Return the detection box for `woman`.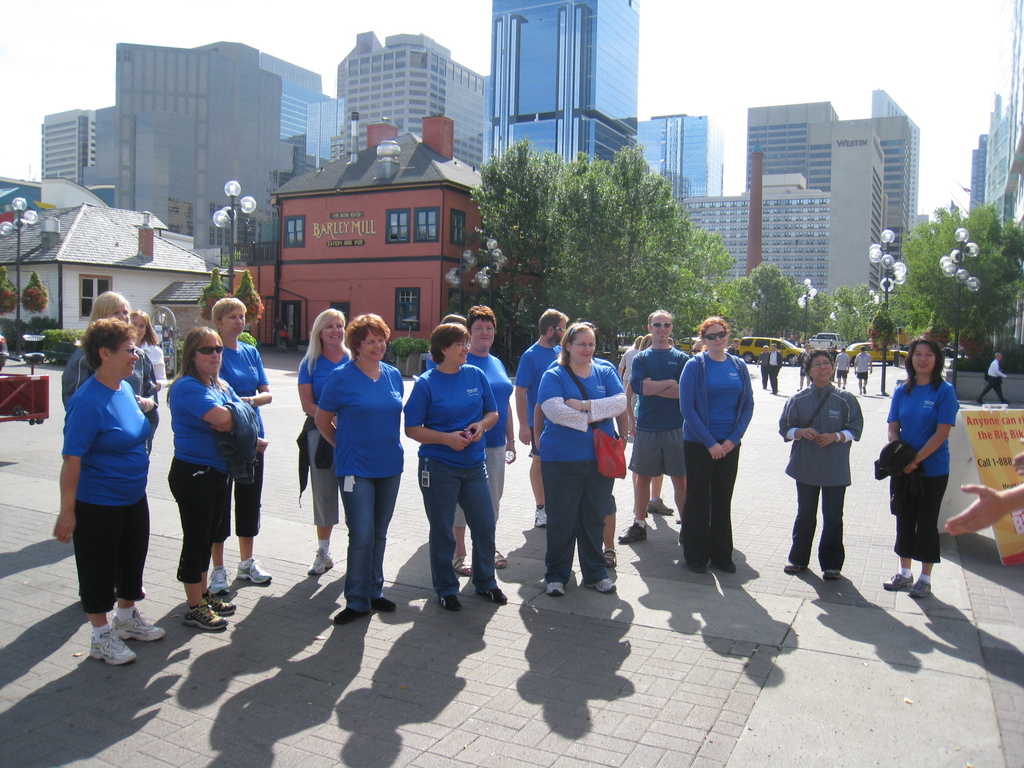
bbox=[403, 323, 508, 610].
